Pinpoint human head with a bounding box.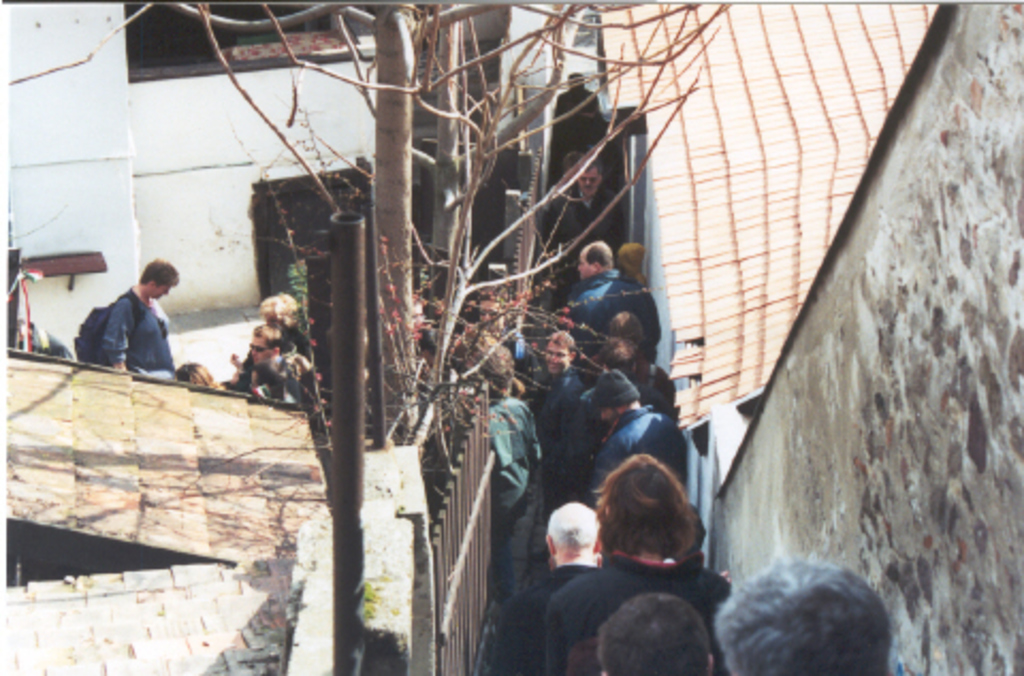
{"x1": 546, "y1": 328, "x2": 574, "y2": 371}.
